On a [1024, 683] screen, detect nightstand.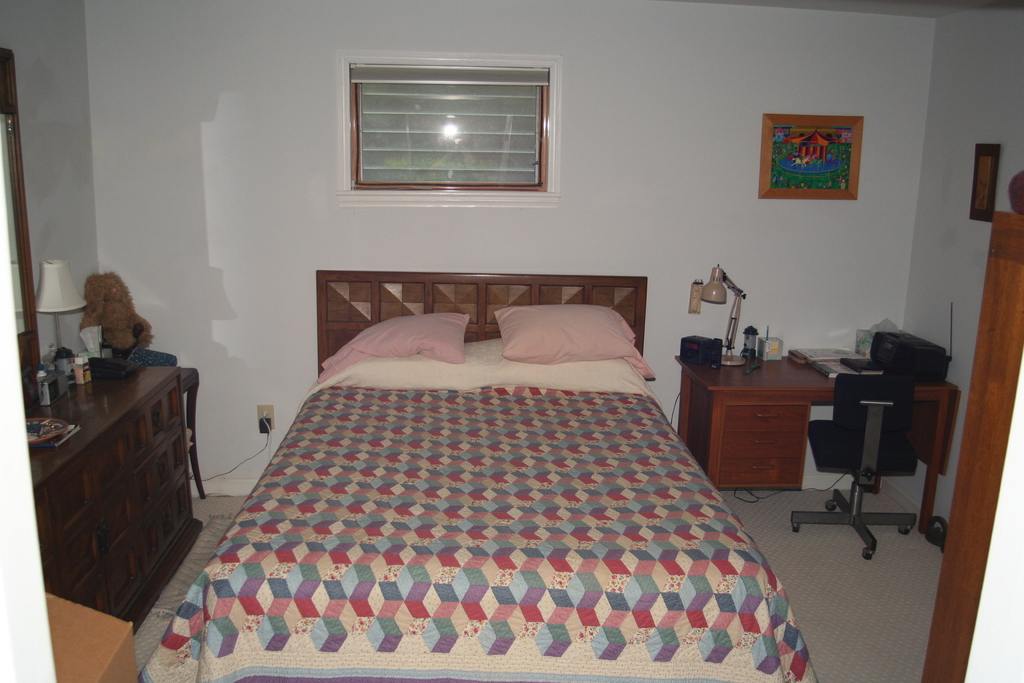
x1=698, y1=341, x2=843, y2=501.
